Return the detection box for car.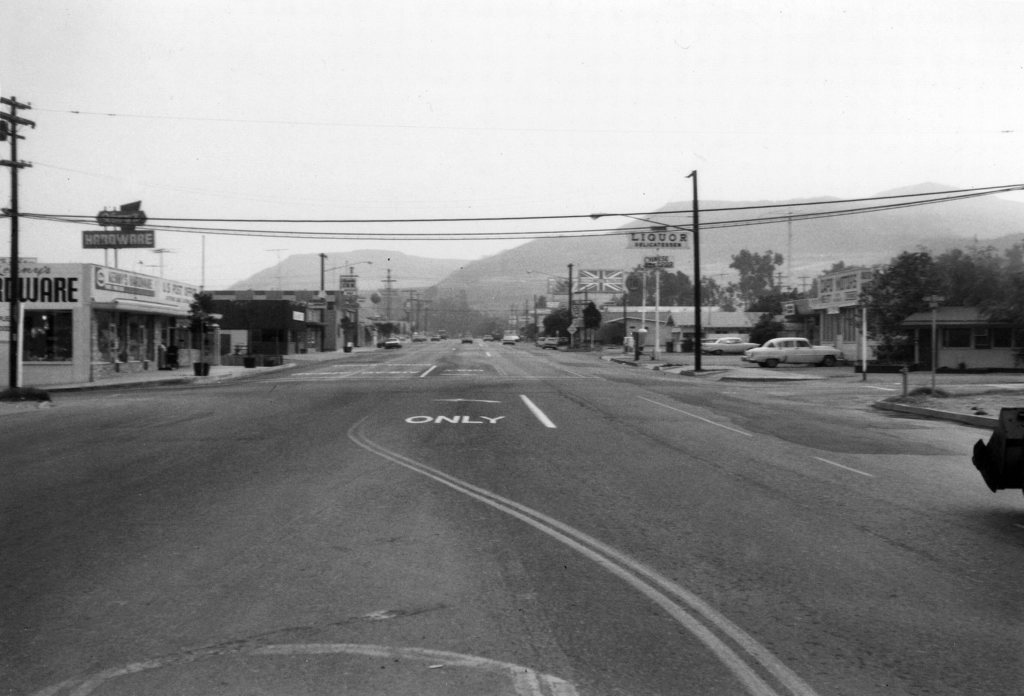
[502, 333, 514, 345].
